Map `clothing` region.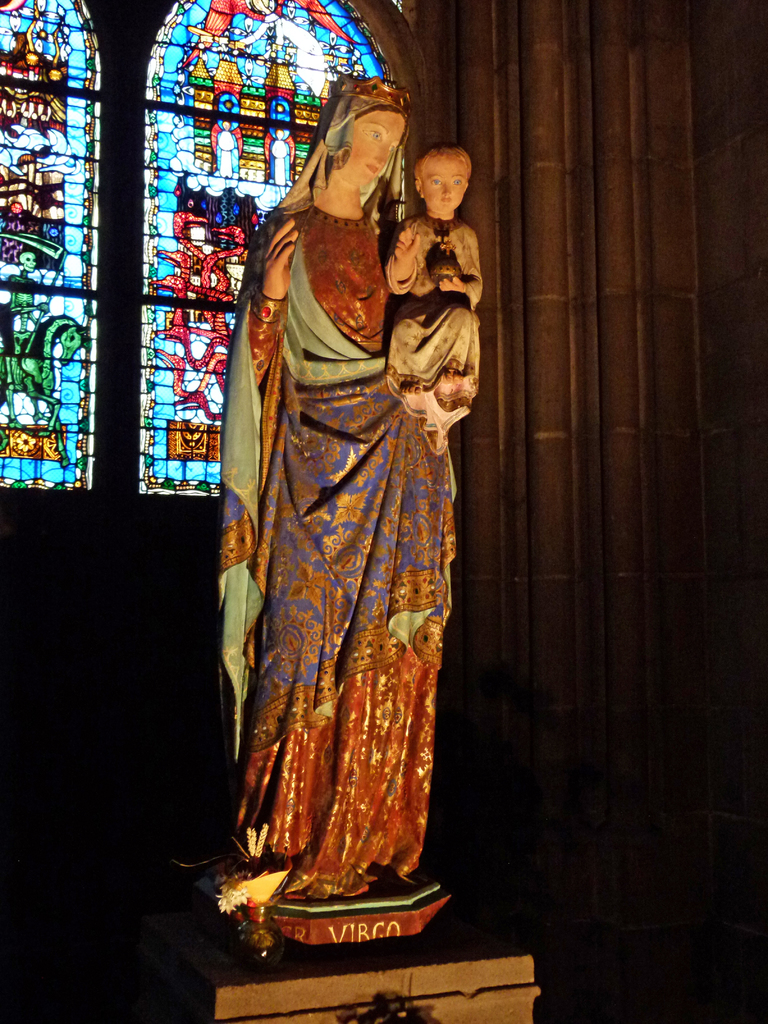
Mapped to select_region(211, 161, 487, 912).
